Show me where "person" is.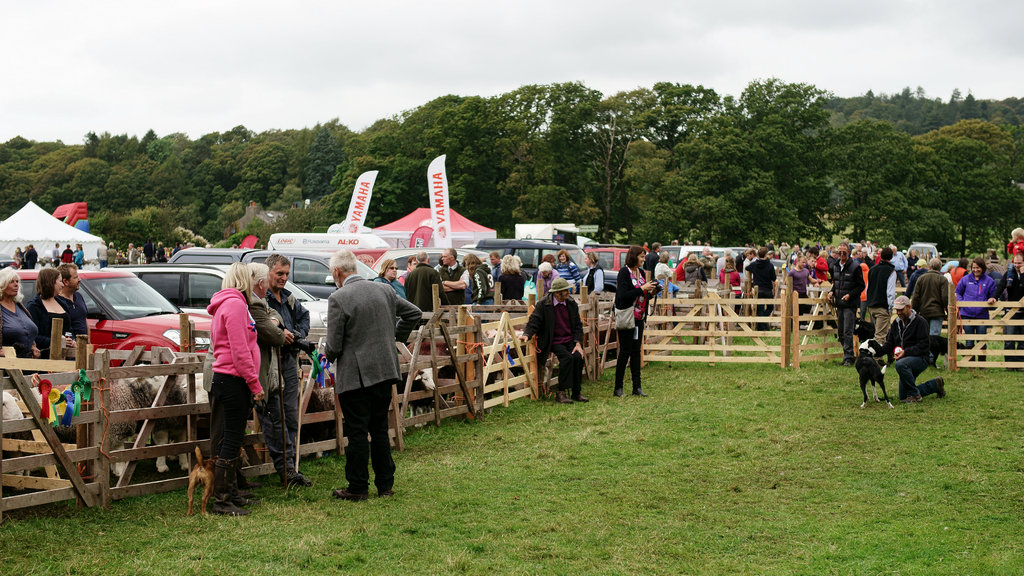
"person" is at crop(24, 264, 74, 356).
